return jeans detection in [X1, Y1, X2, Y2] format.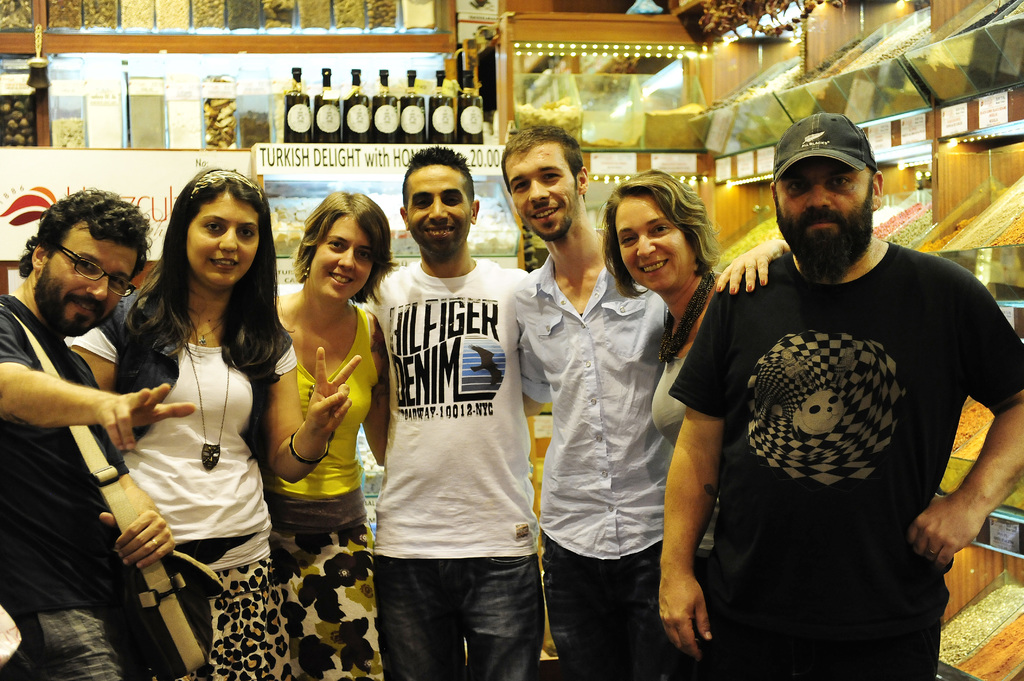
[376, 554, 562, 676].
